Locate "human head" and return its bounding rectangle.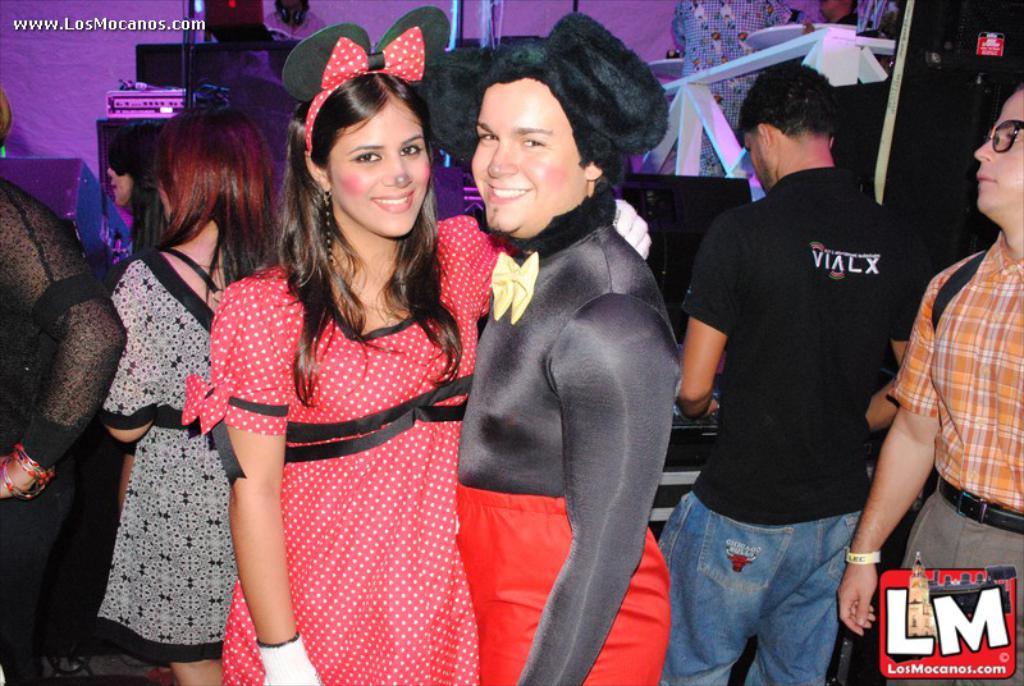
l=974, t=84, r=1023, b=219.
